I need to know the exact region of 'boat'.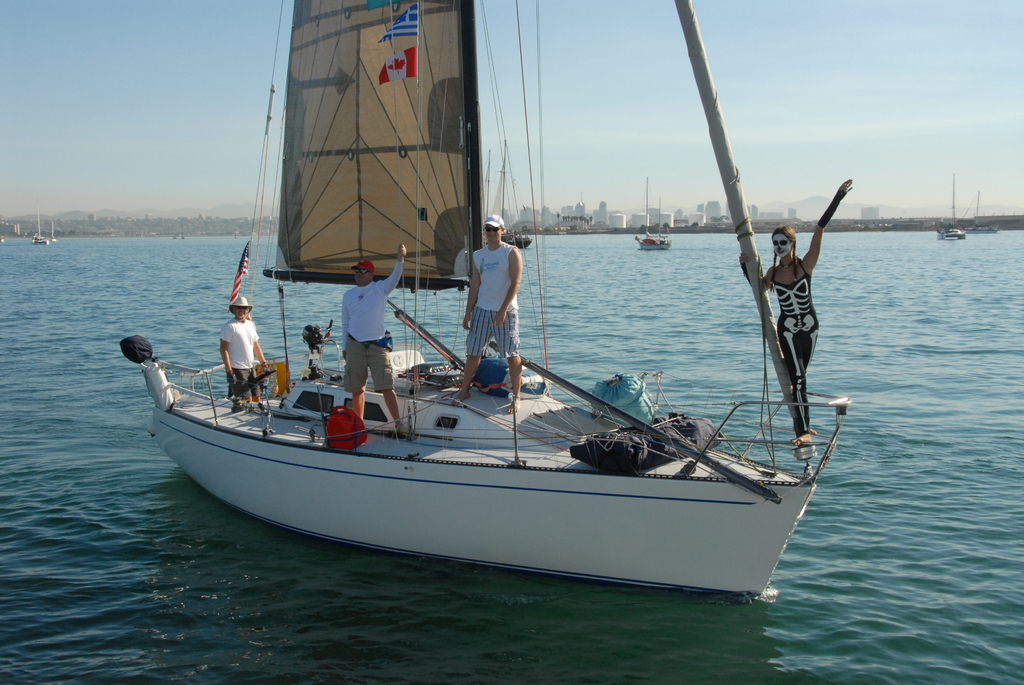
Region: region(938, 173, 967, 239).
